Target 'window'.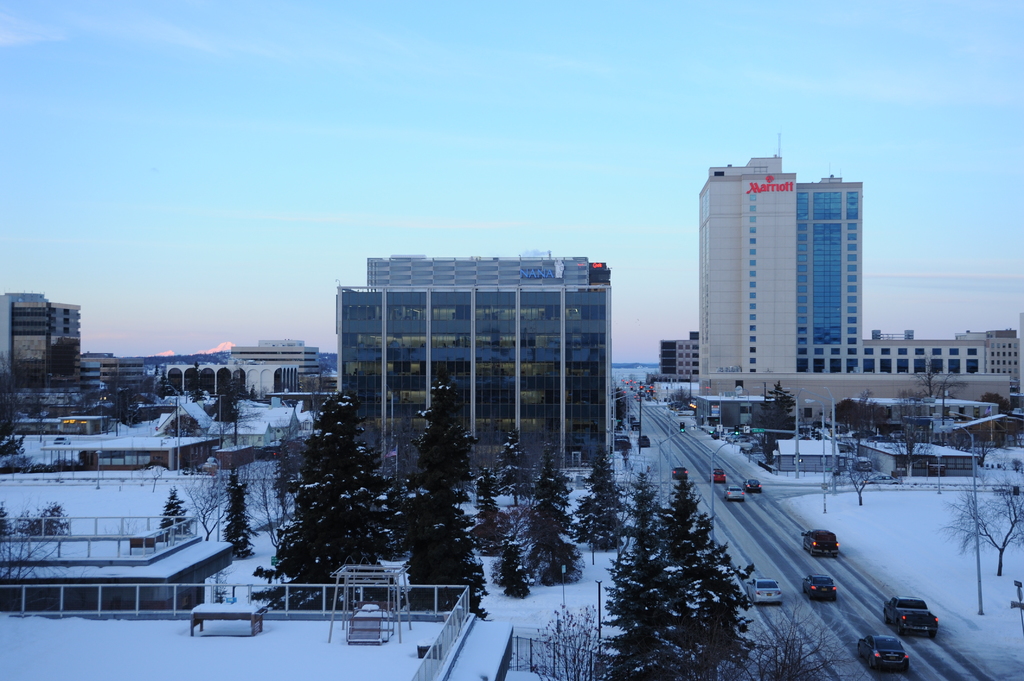
Target region: bbox(800, 408, 814, 419).
